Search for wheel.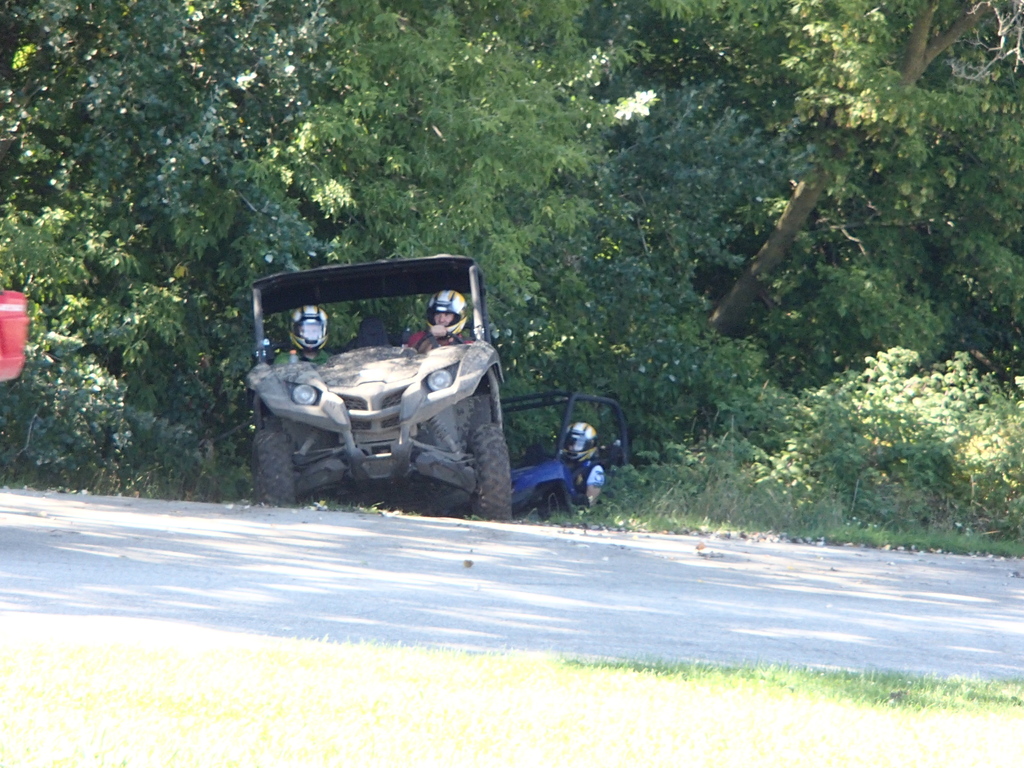
Found at <bbox>459, 413, 517, 523</bbox>.
